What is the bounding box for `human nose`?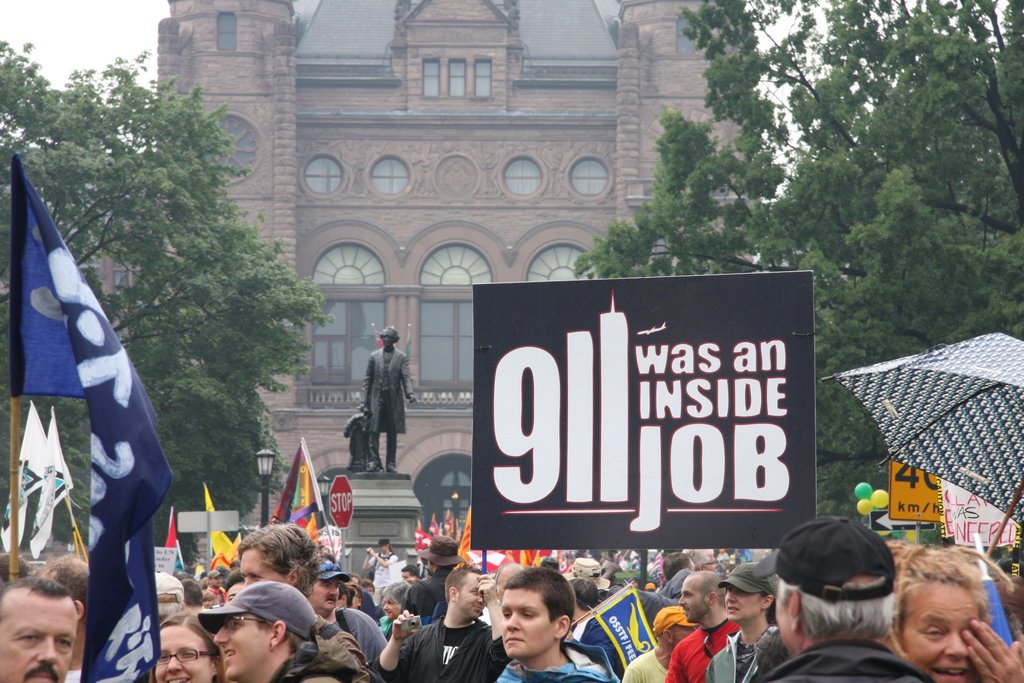
Rect(383, 604, 390, 612).
